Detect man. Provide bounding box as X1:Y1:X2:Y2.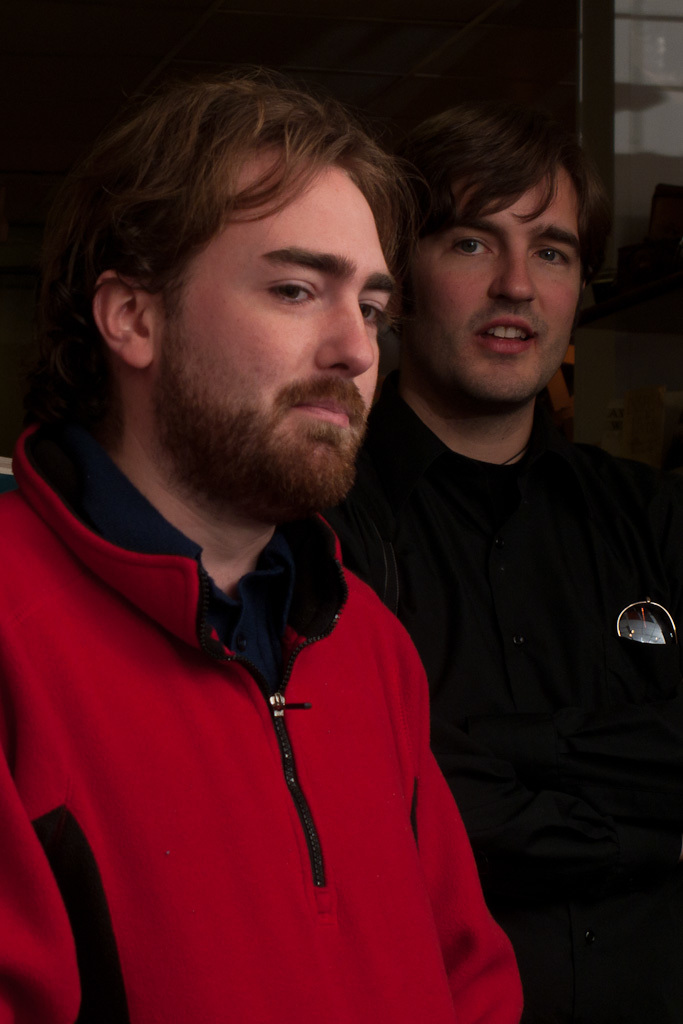
387:79:682:1023.
